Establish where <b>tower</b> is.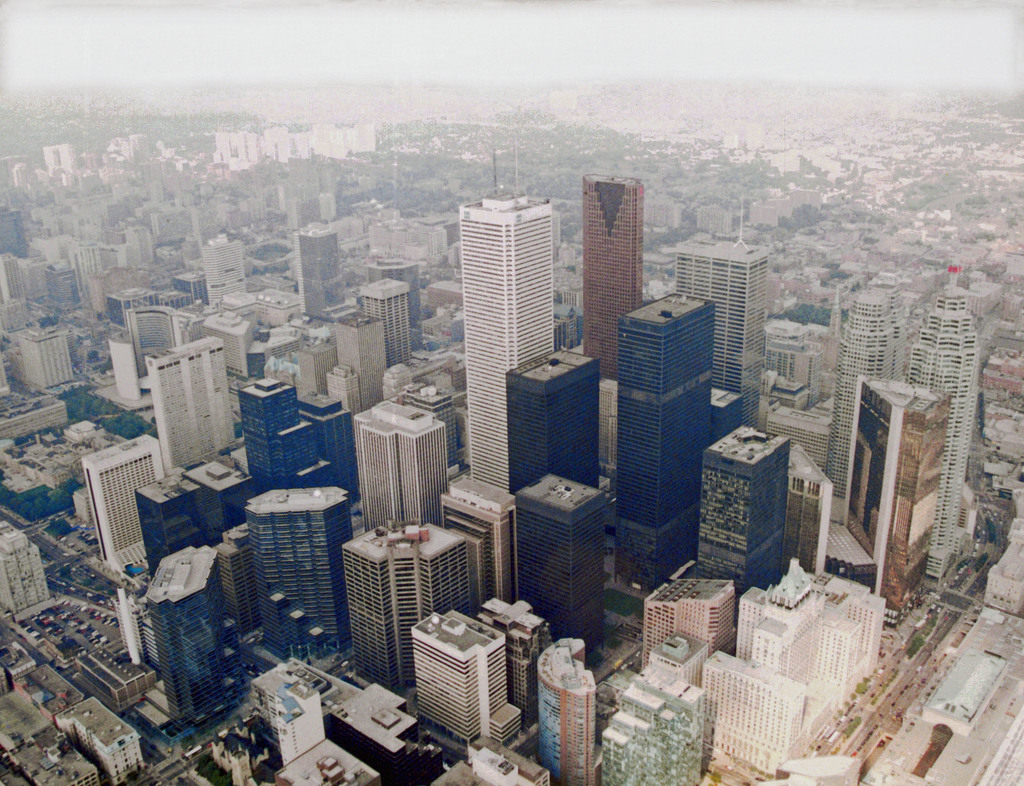
Established at {"left": 142, "top": 333, "right": 230, "bottom": 485}.
